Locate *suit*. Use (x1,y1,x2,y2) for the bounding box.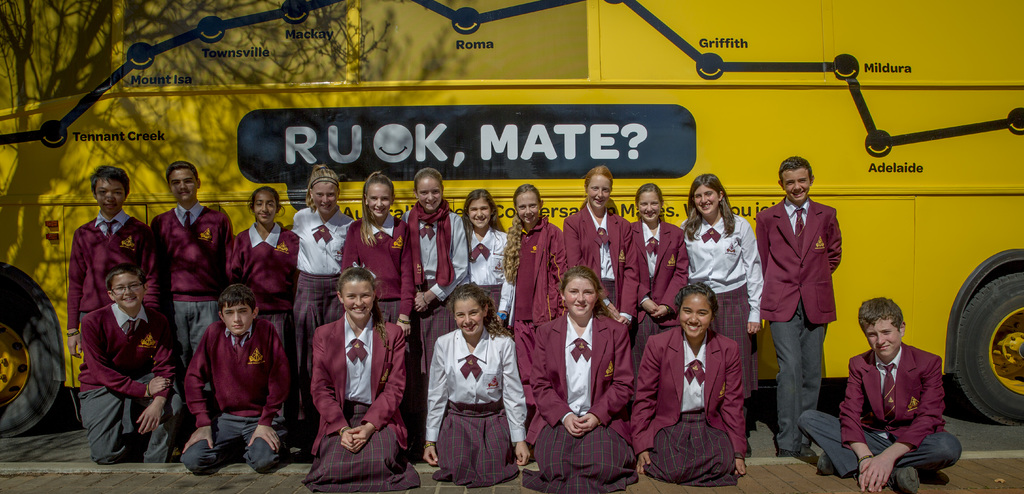
(800,348,957,475).
